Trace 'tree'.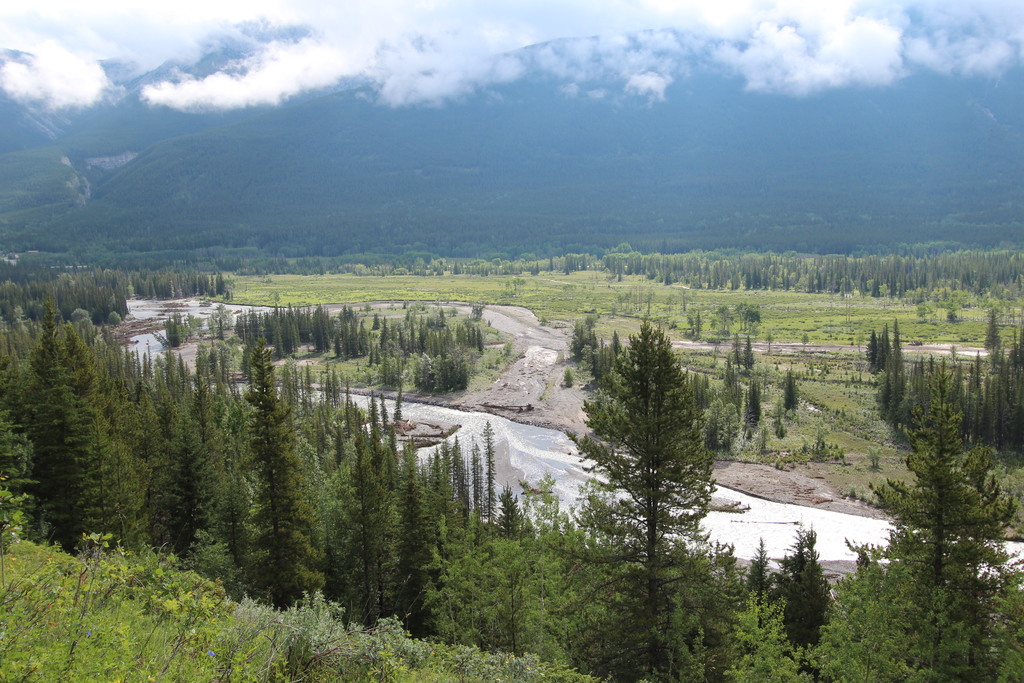
Traced to {"x1": 765, "y1": 331, "x2": 772, "y2": 358}.
